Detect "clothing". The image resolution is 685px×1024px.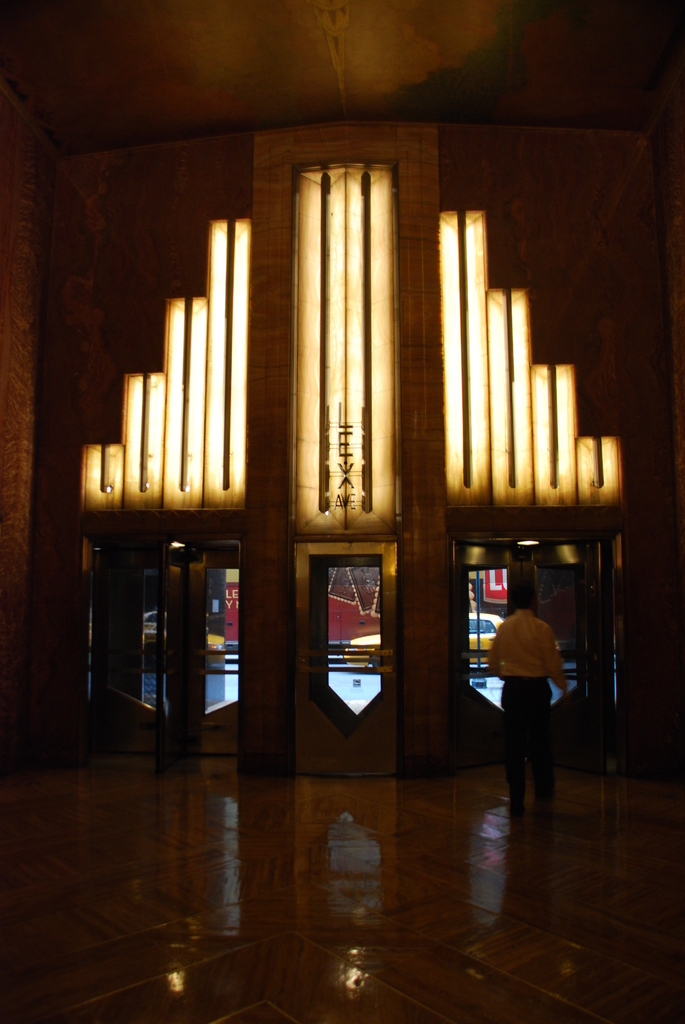
box(488, 611, 567, 813).
